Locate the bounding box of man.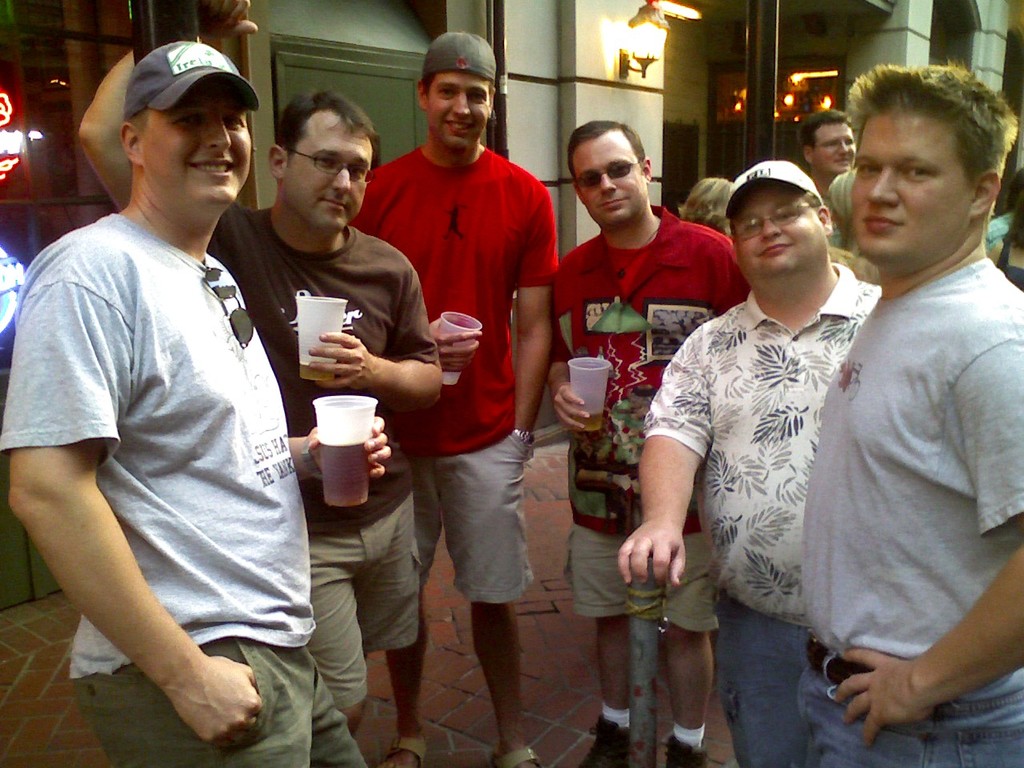
Bounding box: (x1=71, y1=0, x2=451, y2=742).
